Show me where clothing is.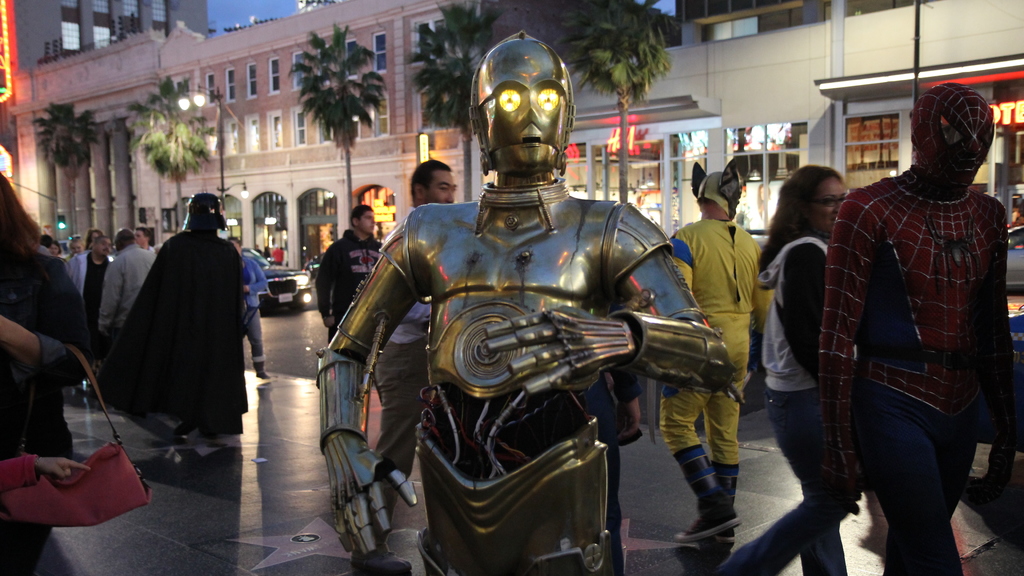
clothing is at bbox=[91, 250, 163, 340].
